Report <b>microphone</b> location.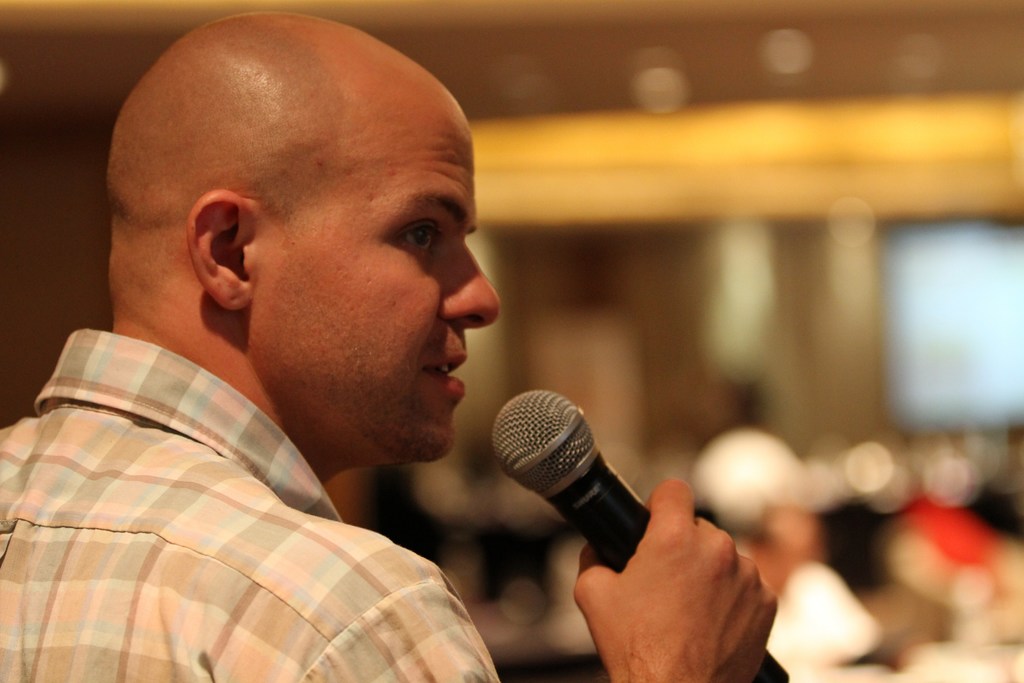
Report: (x1=462, y1=386, x2=707, y2=615).
